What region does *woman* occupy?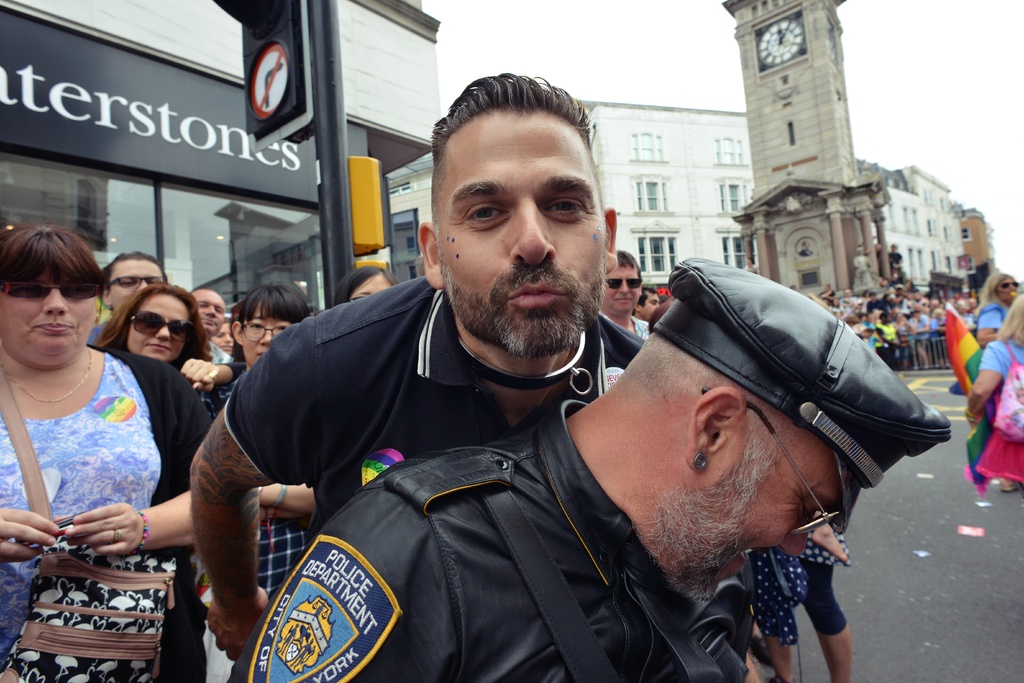
pyautogui.locateOnScreen(85, 281, 211, 372).
